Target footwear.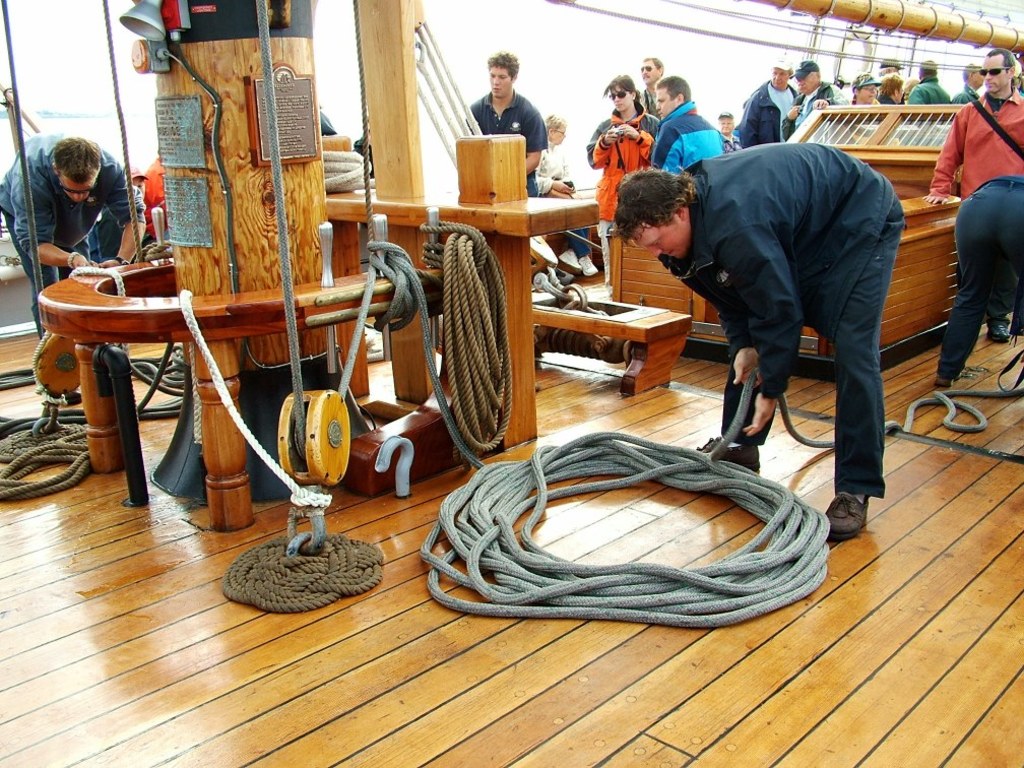
Target region: detection(981, 325, 1016, 346).
